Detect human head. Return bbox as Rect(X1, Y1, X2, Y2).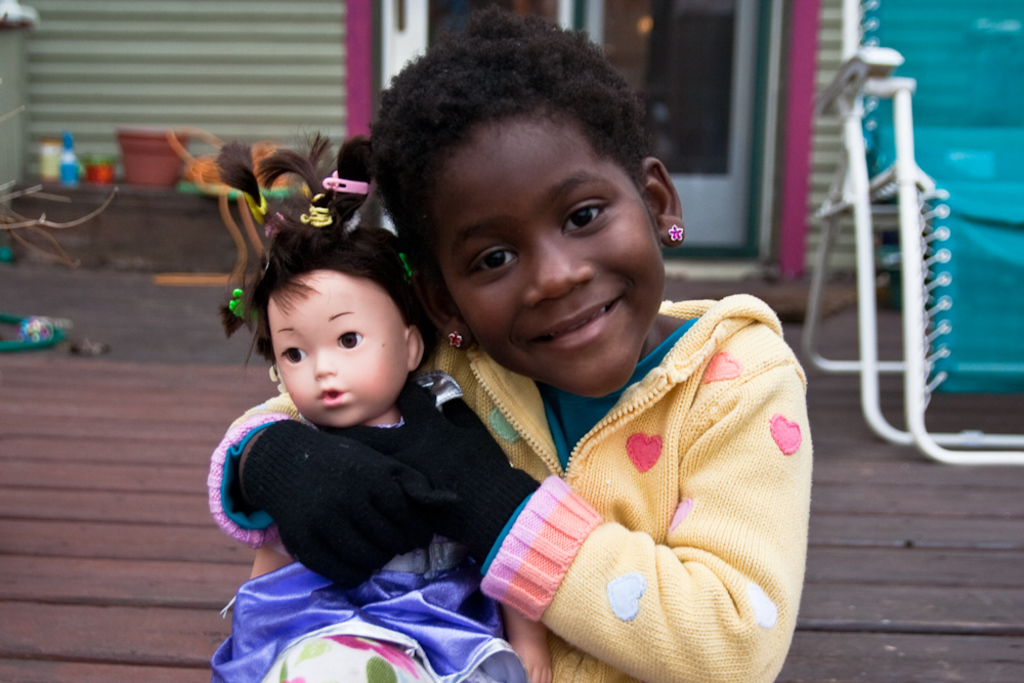
Rect(366, 8, 683, 399).
